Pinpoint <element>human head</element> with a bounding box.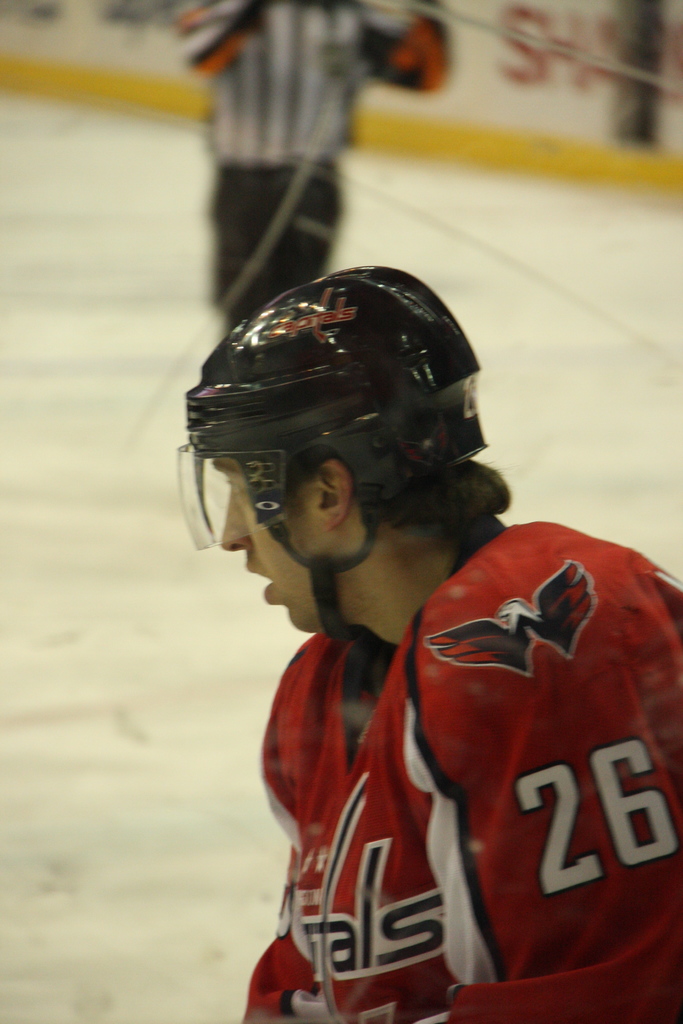
[x1=185, y1=275, x2=483, y2=618].
